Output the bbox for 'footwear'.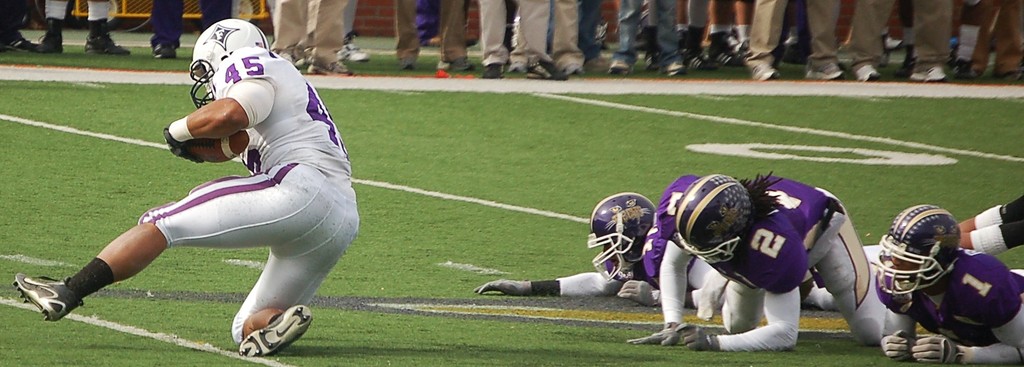
307 60 349 77.
